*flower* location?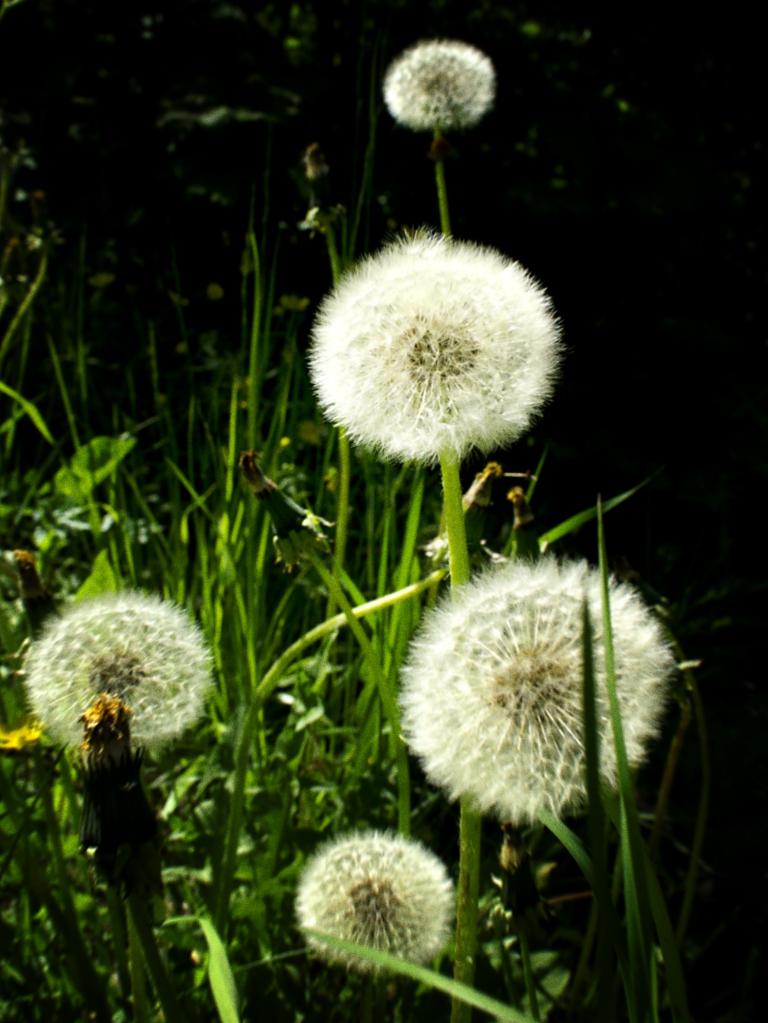
(x1=394, y1=553, x2=680, y2=827)
